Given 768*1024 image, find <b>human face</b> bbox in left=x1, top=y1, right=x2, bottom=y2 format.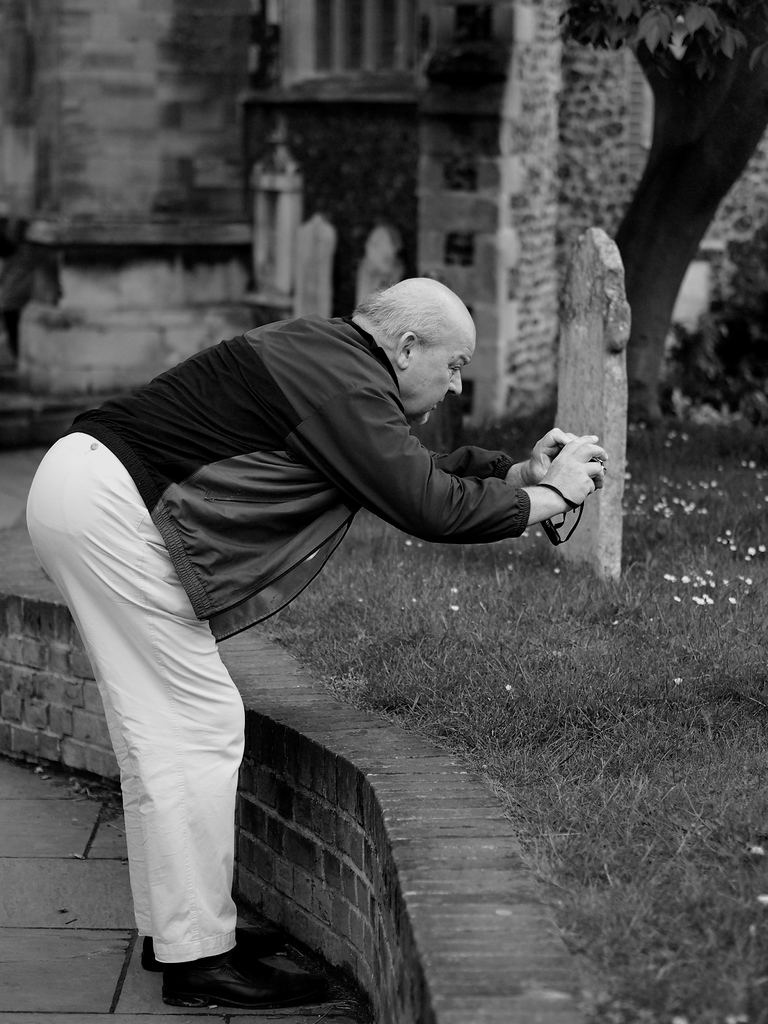
left=401, top=342, right=476, bottom=420.
